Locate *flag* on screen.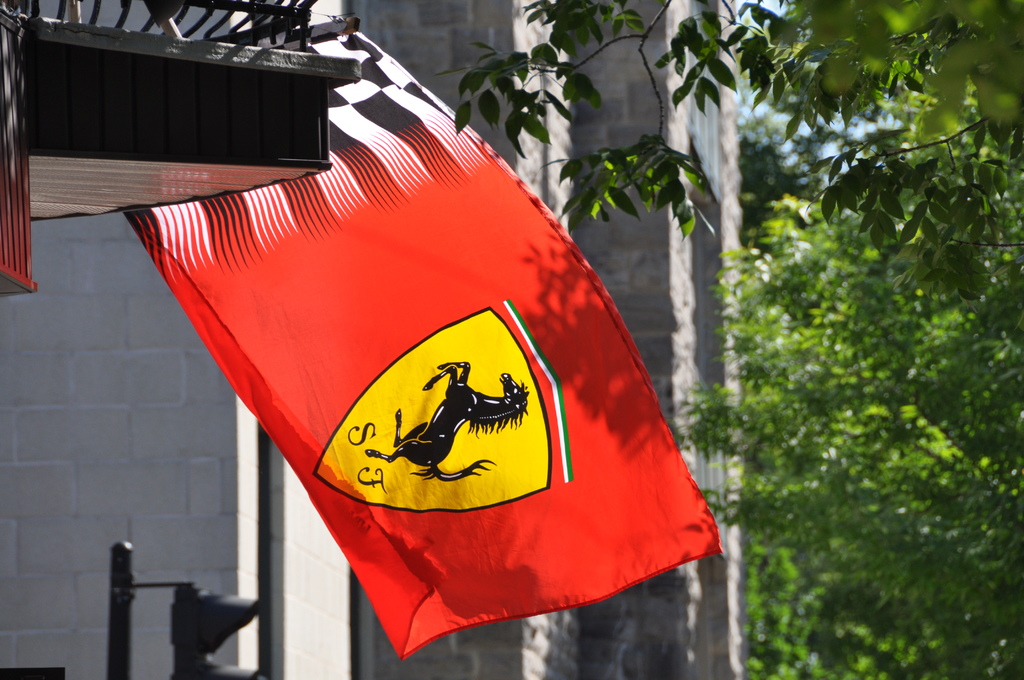
On screen at box(113, 22, 717, 661).
